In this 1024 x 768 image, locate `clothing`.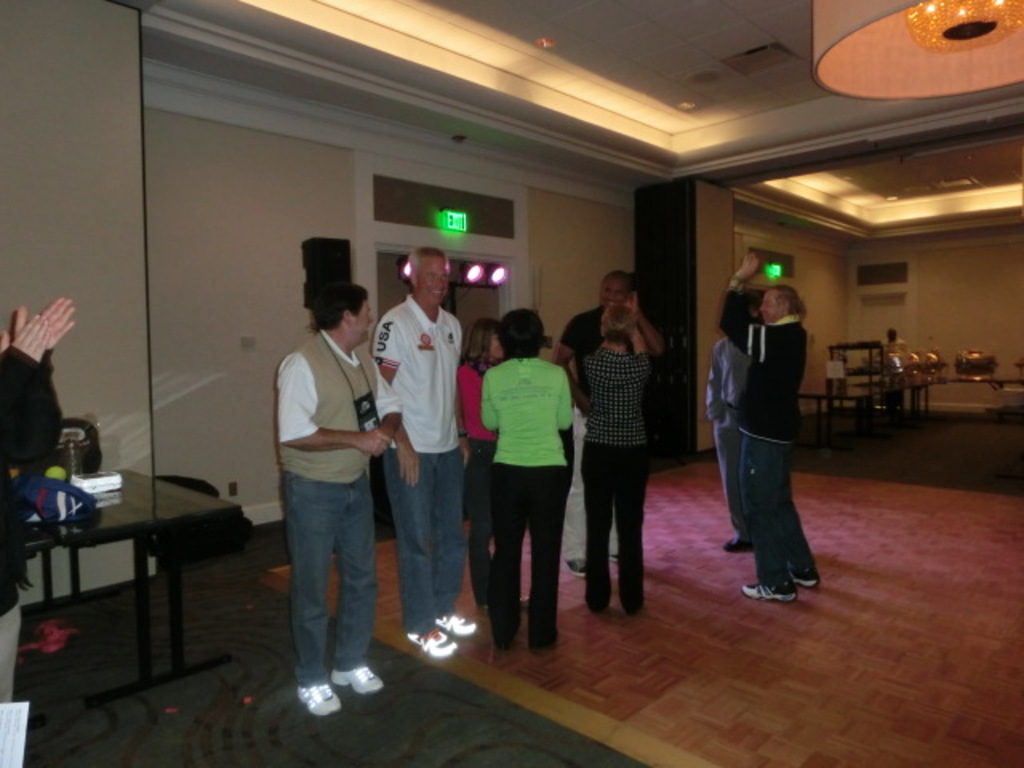
Bounding box: box(554, 306, 662, 390).
